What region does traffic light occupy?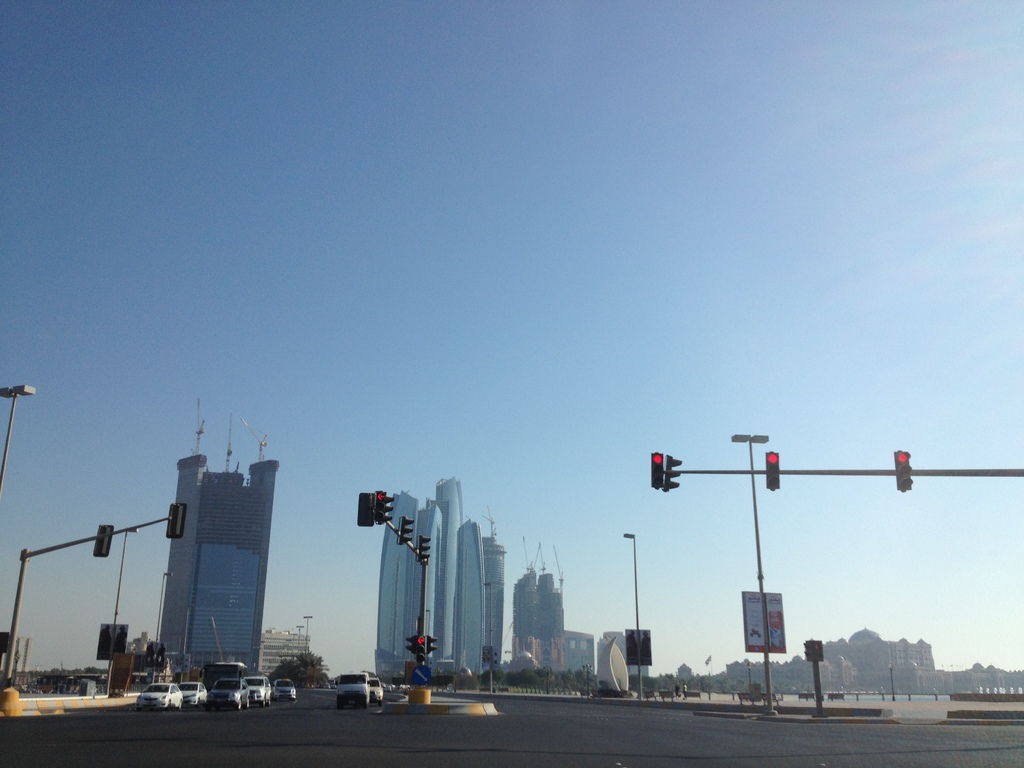
select_region(765, 451, 780, 490).
